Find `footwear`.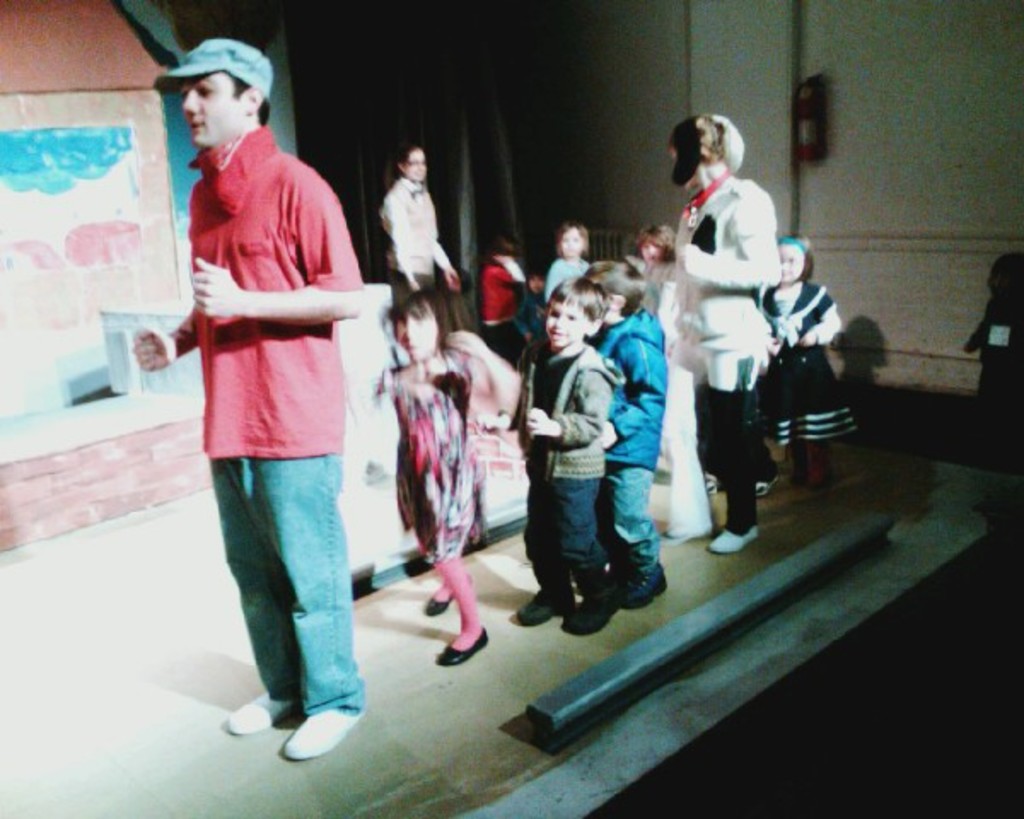
l=754, t=479, r=780, b=498.
